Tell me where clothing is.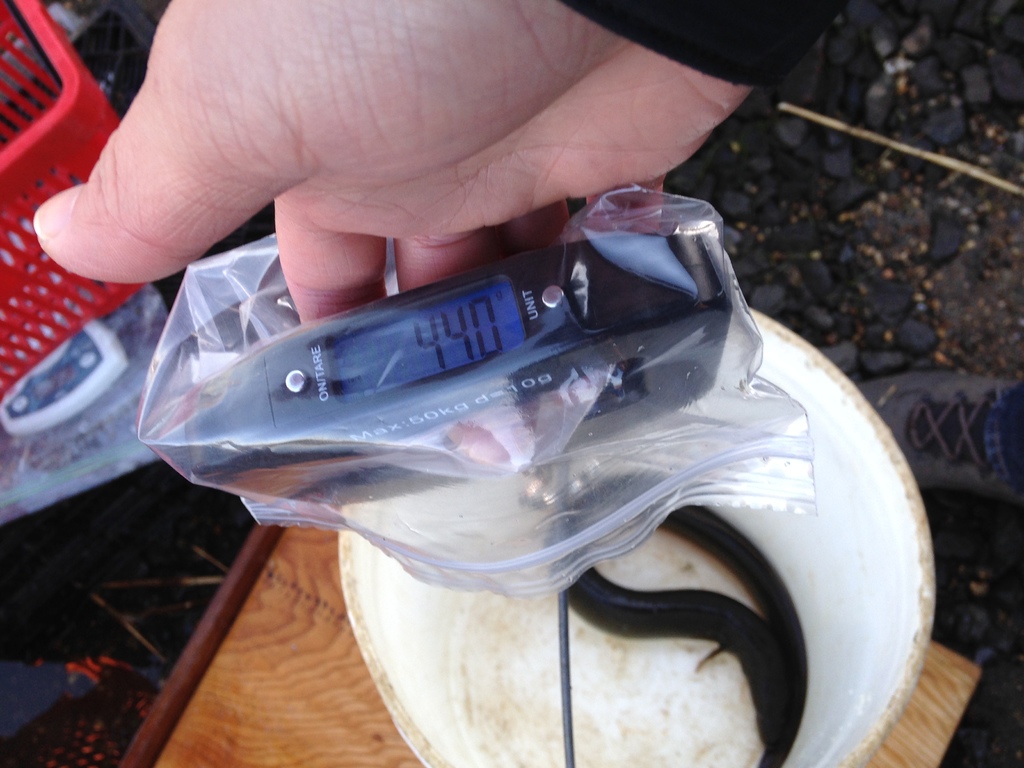
clothing is at bbox=(564, 3, 848, 82).
